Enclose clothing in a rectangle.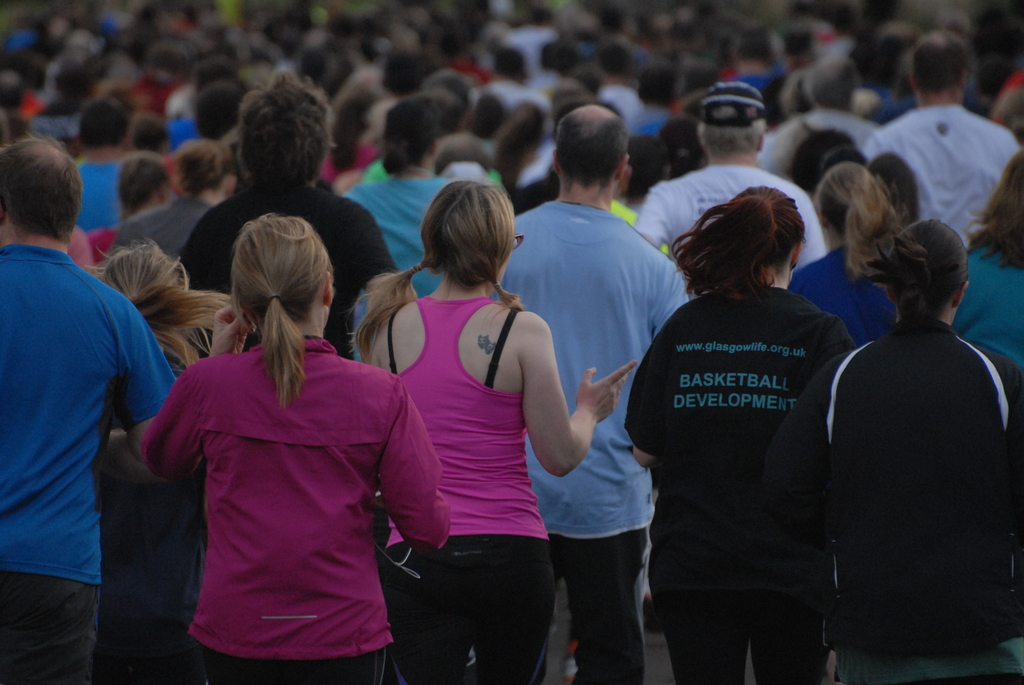
rect(953, 238, 1023, 379).
